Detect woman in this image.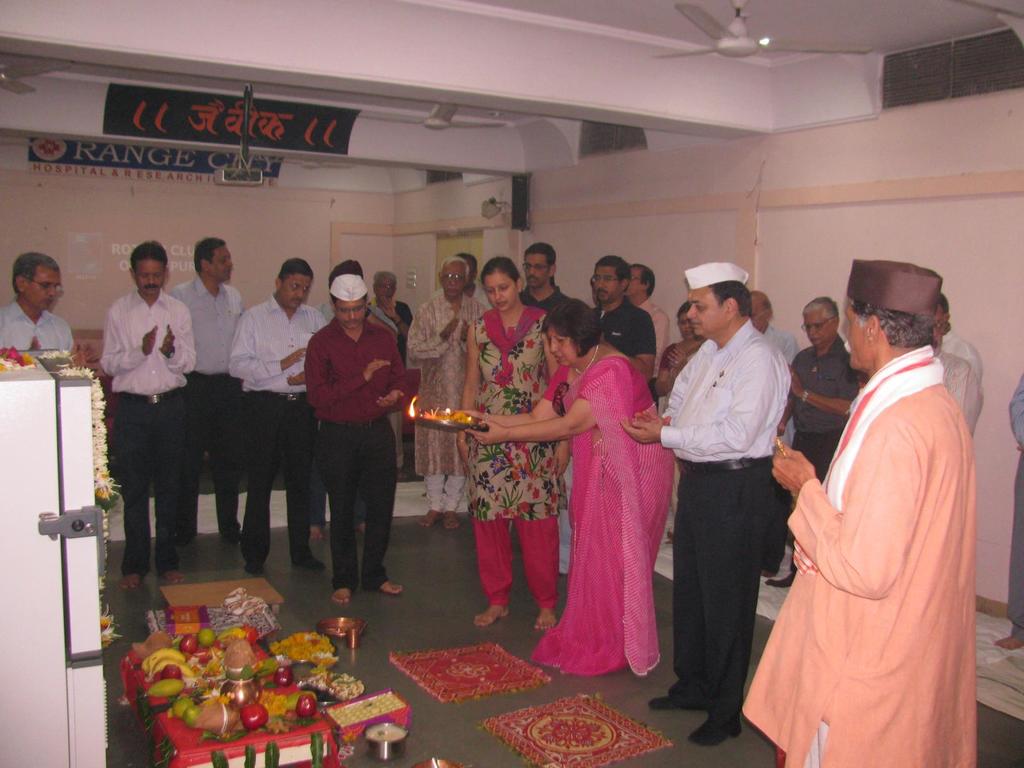
Detection: [464,254,567,635].
